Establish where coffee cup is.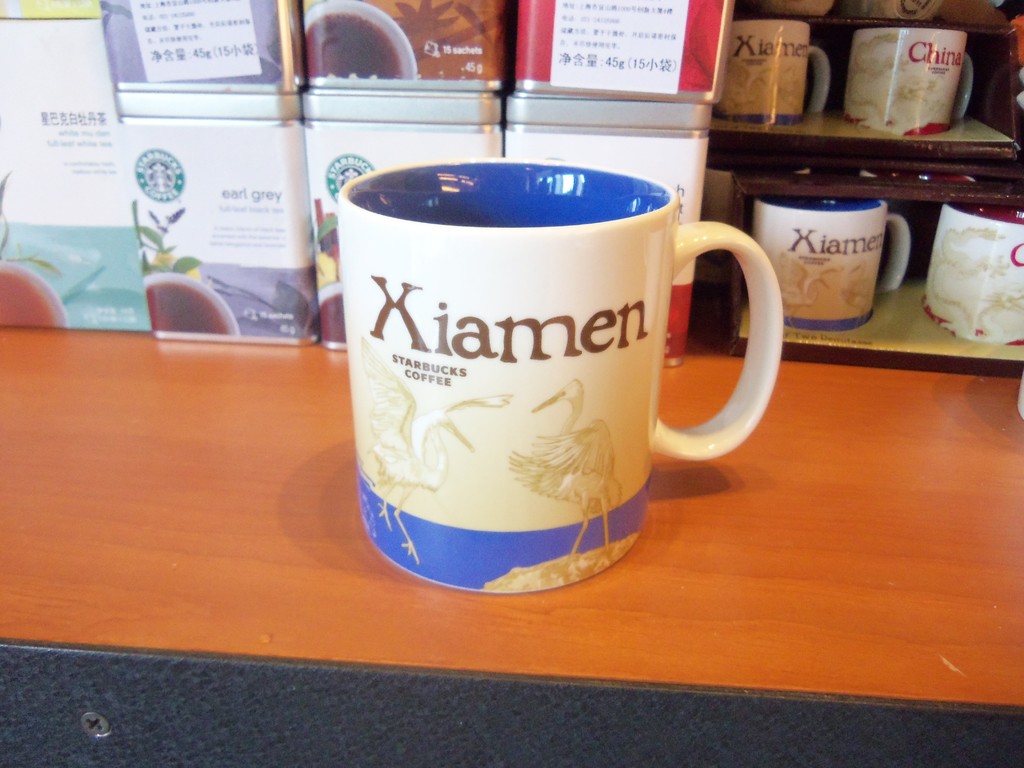
Established at 710 19 831 127.
